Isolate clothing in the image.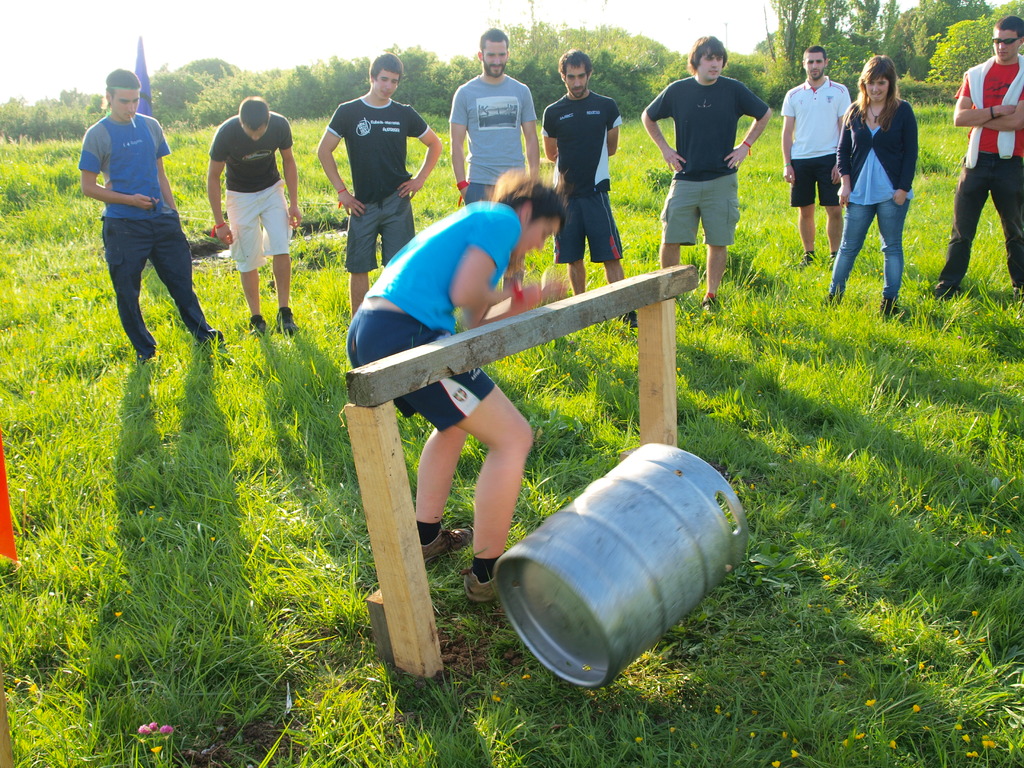
Isolated region: (447,59,549,223).
